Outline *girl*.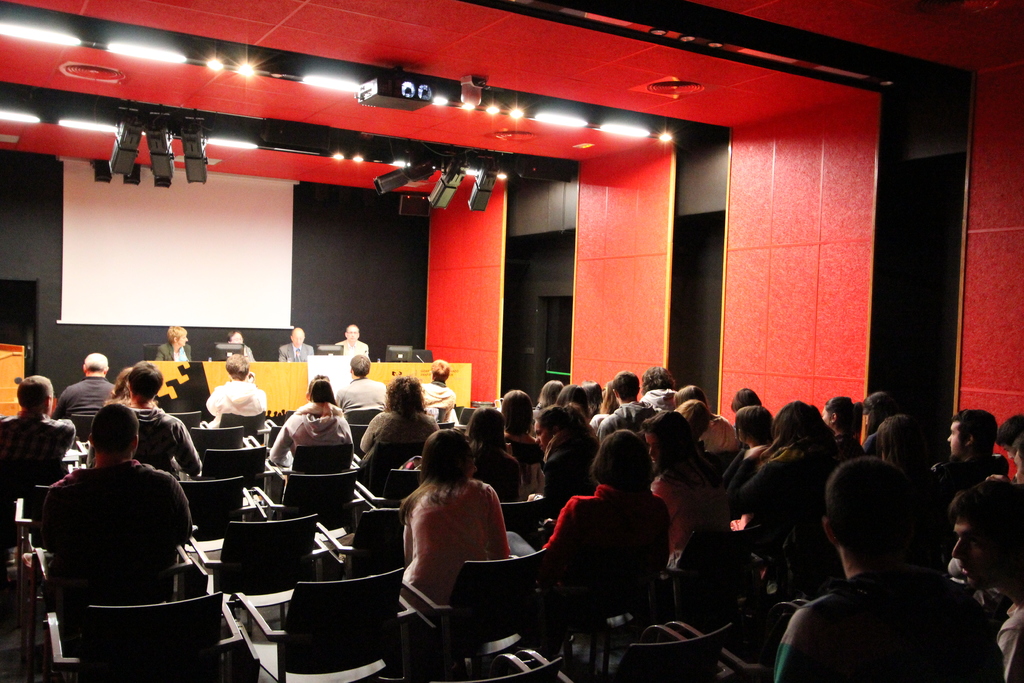
Outline: 268,375,353,468.
